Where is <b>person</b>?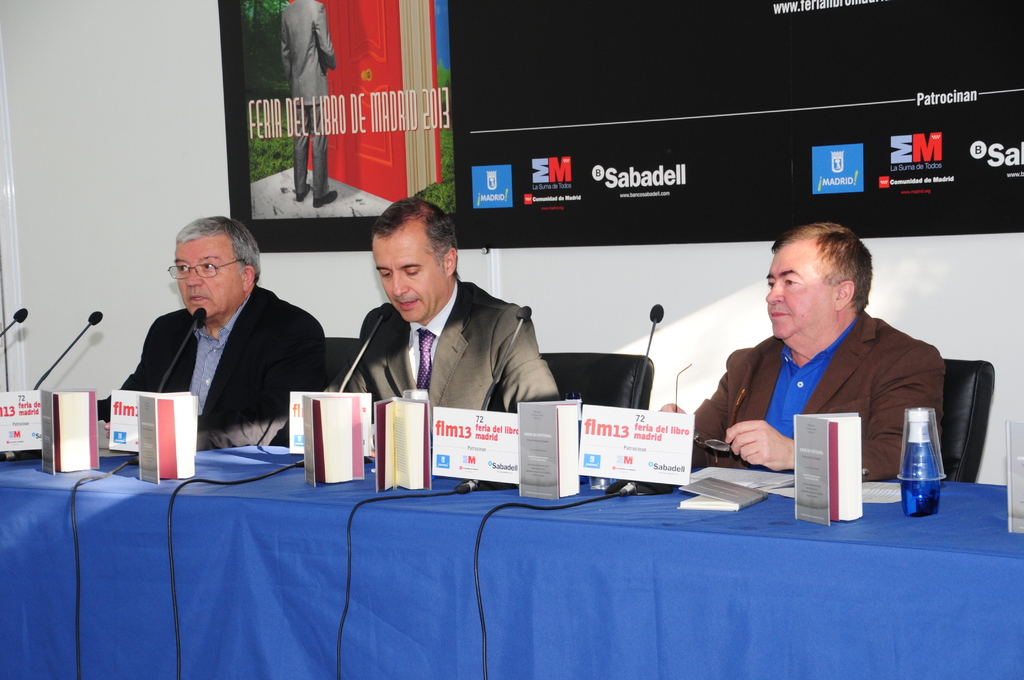
crop(92, 215, 335, 448).
